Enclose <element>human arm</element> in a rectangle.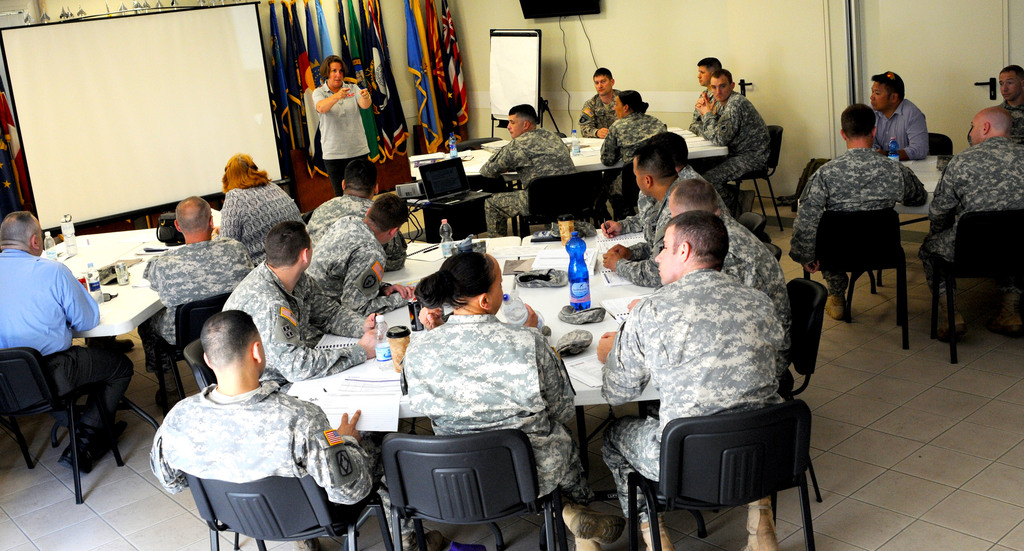
593, 297, 659, 406.
